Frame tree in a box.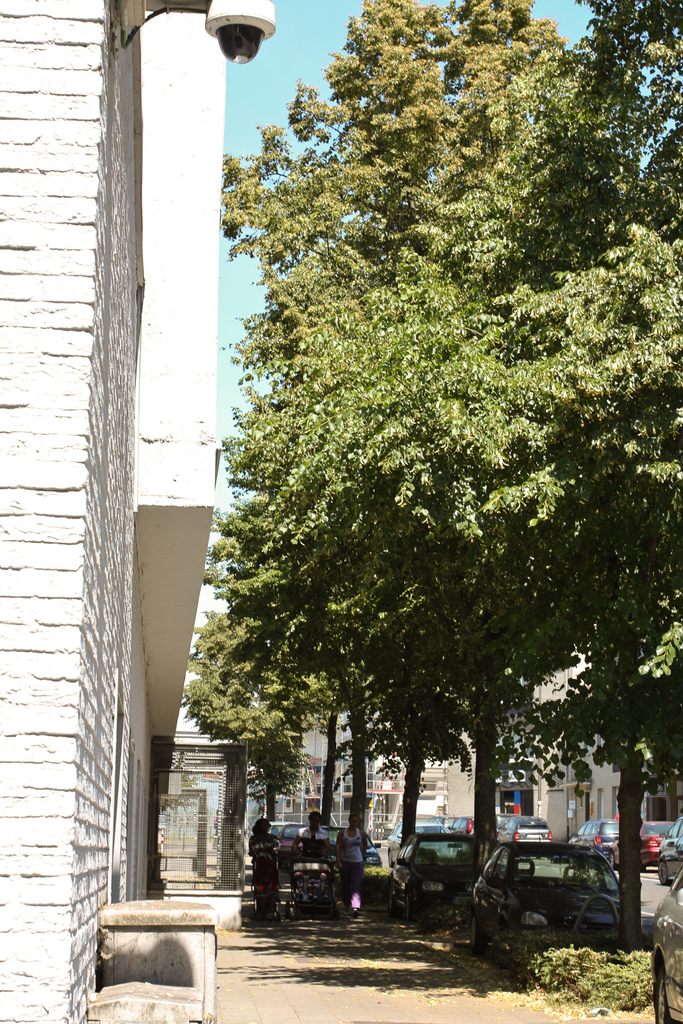
<bbox>210, 0, 573, 346</bbox>.
